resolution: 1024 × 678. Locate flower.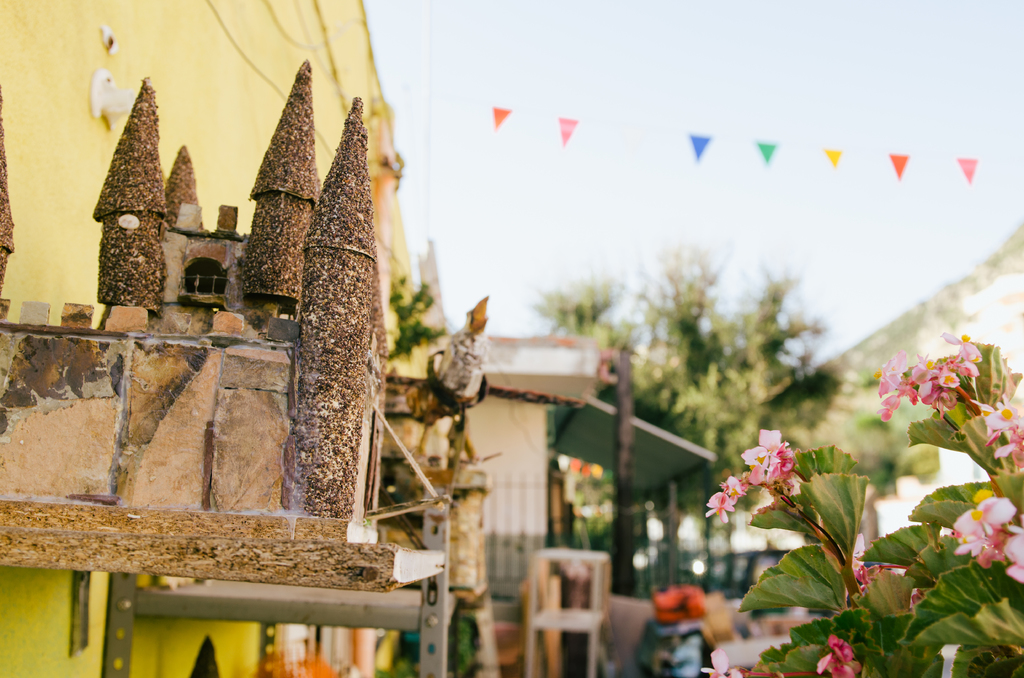
bbox=(978, 387, 1023, 466).
